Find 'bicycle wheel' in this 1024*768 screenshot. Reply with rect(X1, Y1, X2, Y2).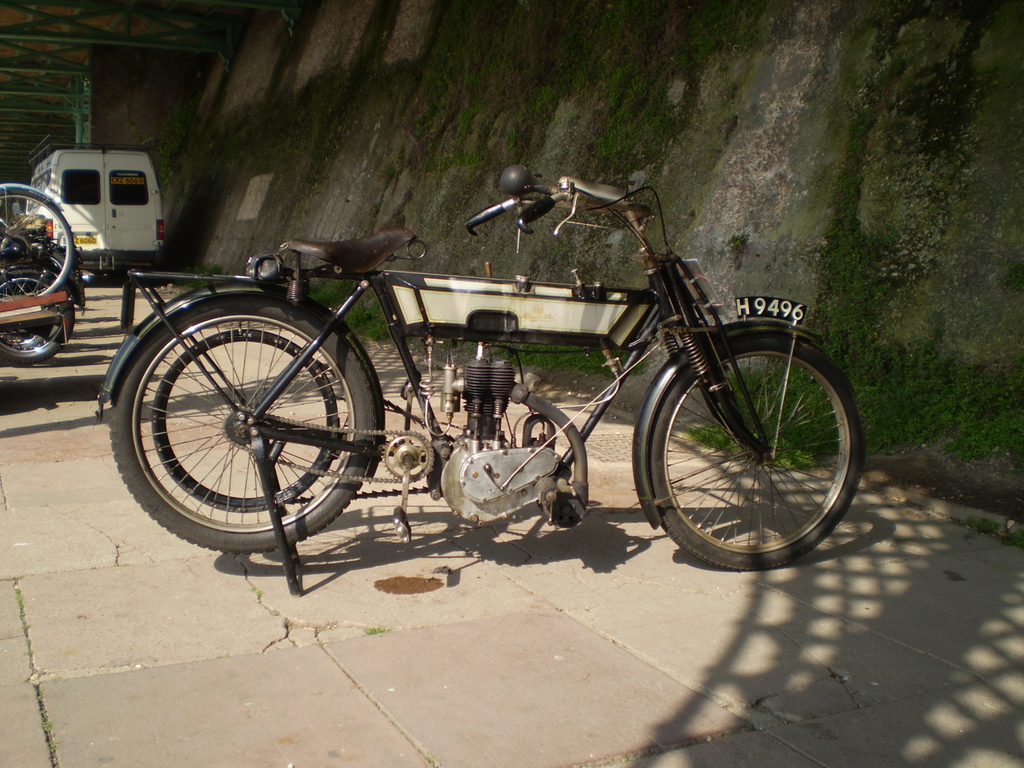
rect(634, 323, 863, 571).
